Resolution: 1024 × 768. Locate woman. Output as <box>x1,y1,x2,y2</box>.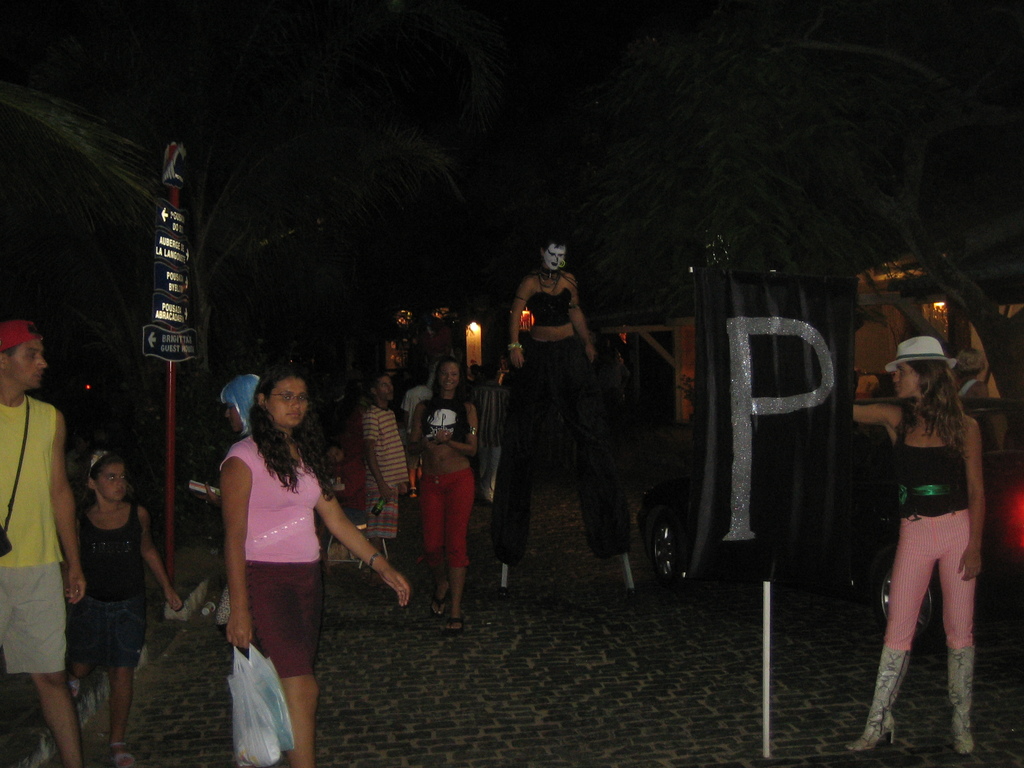
<box>194,361,373,737</box>.
